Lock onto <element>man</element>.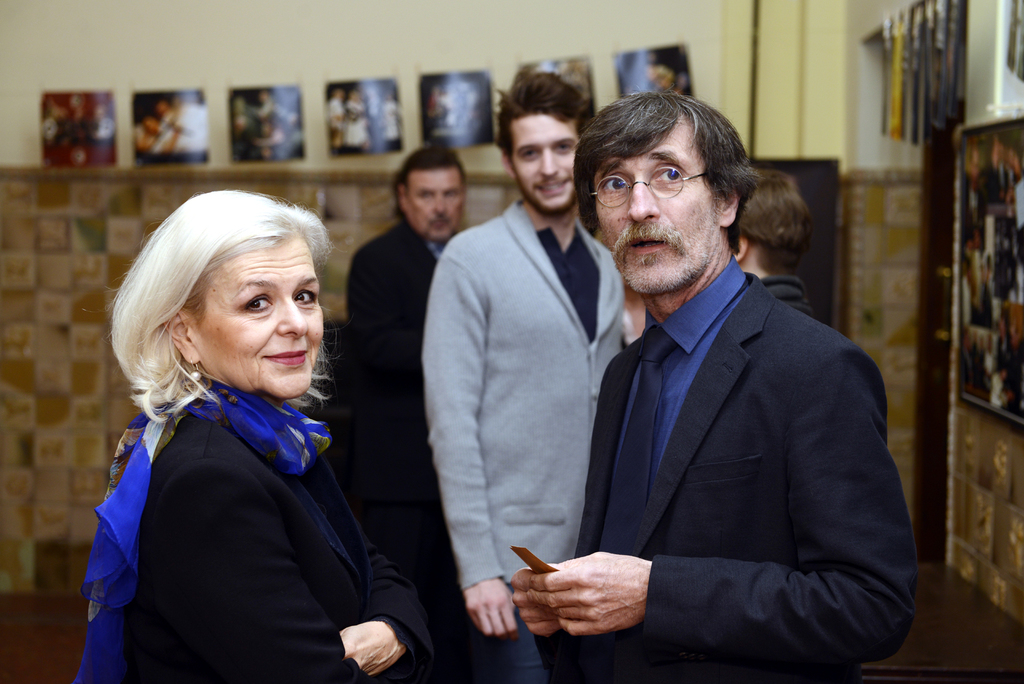
Locked: bbox(417, 69, 627, 683).
